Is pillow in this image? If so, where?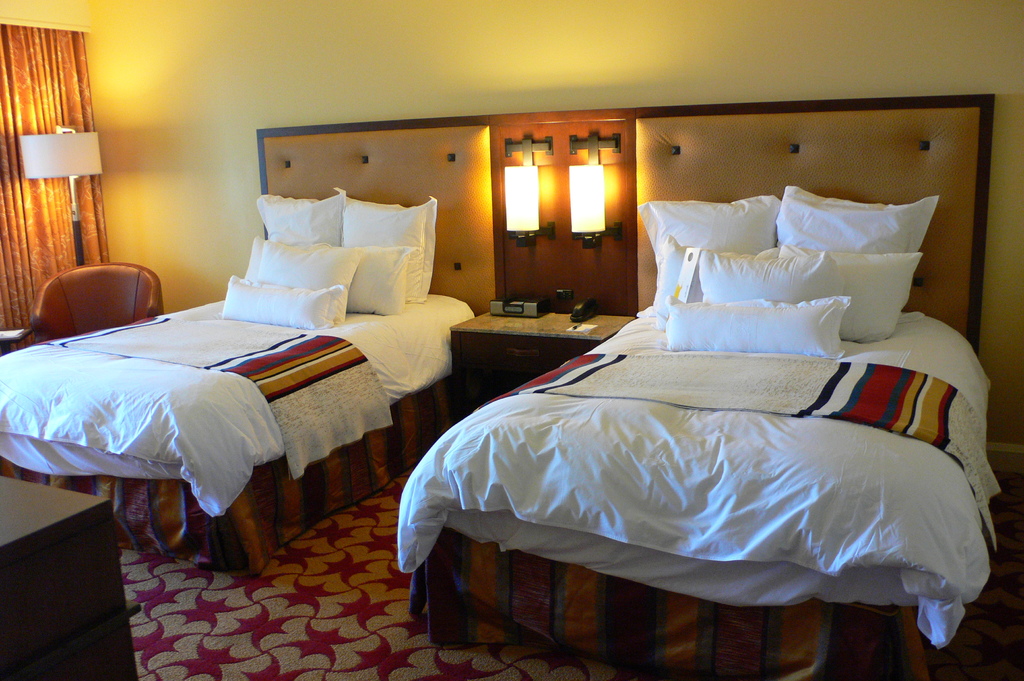
Yes, at box=[652, 233, 820, 334].
